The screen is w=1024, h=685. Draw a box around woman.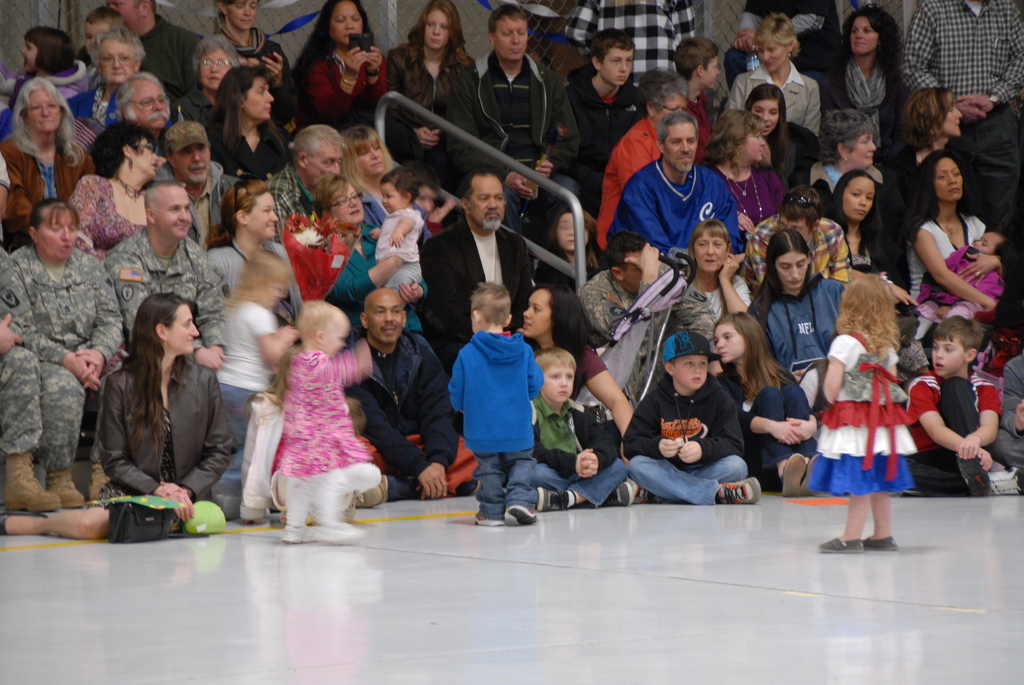
(729, 11, 824, 150).
